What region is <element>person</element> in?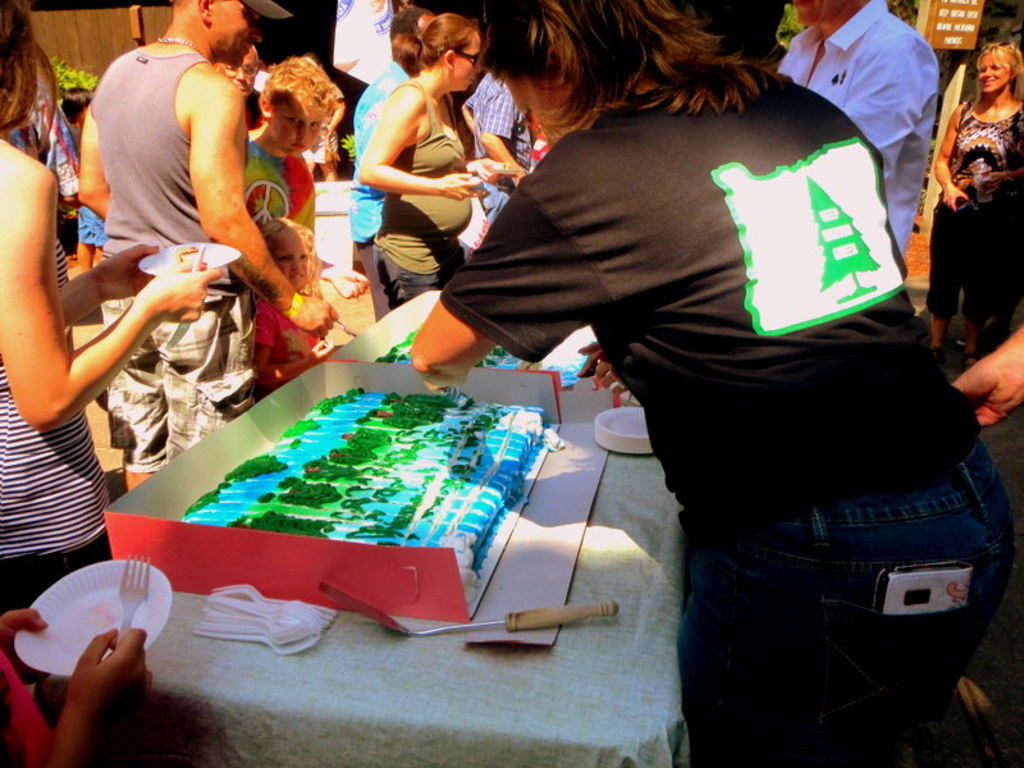
(x1=355, y1=14, x2=521, y2=305).
